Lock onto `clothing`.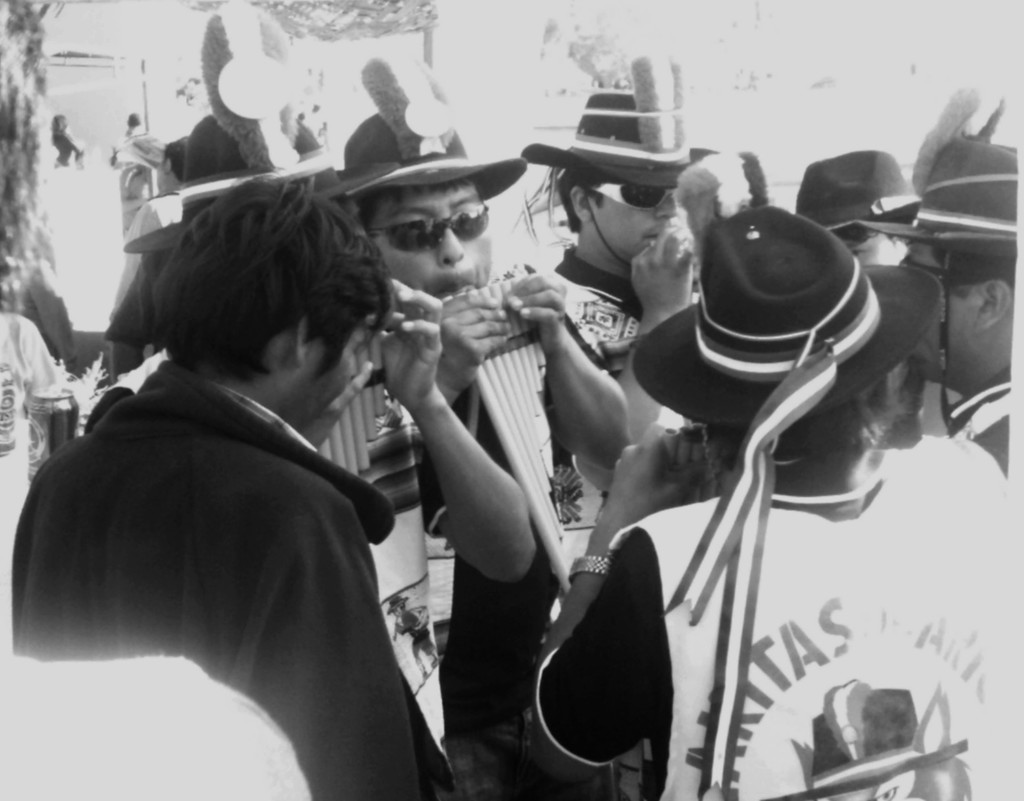
Locked: bbox=(30, 272, 431, 788).
